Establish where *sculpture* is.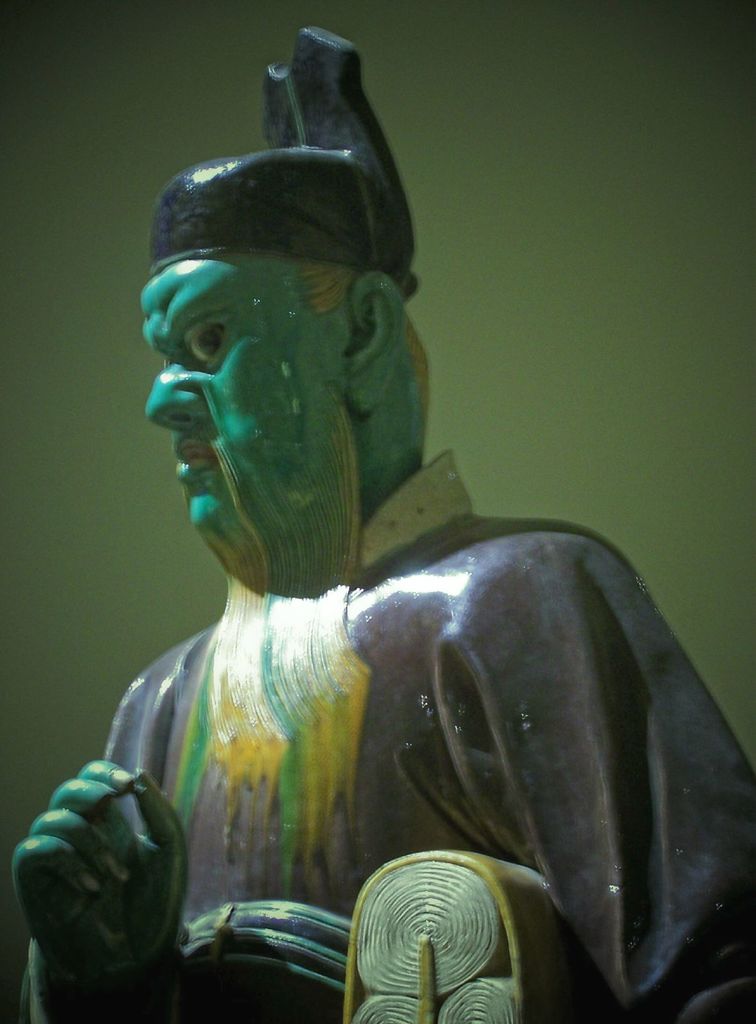
Established at 0 10 755 1023.
